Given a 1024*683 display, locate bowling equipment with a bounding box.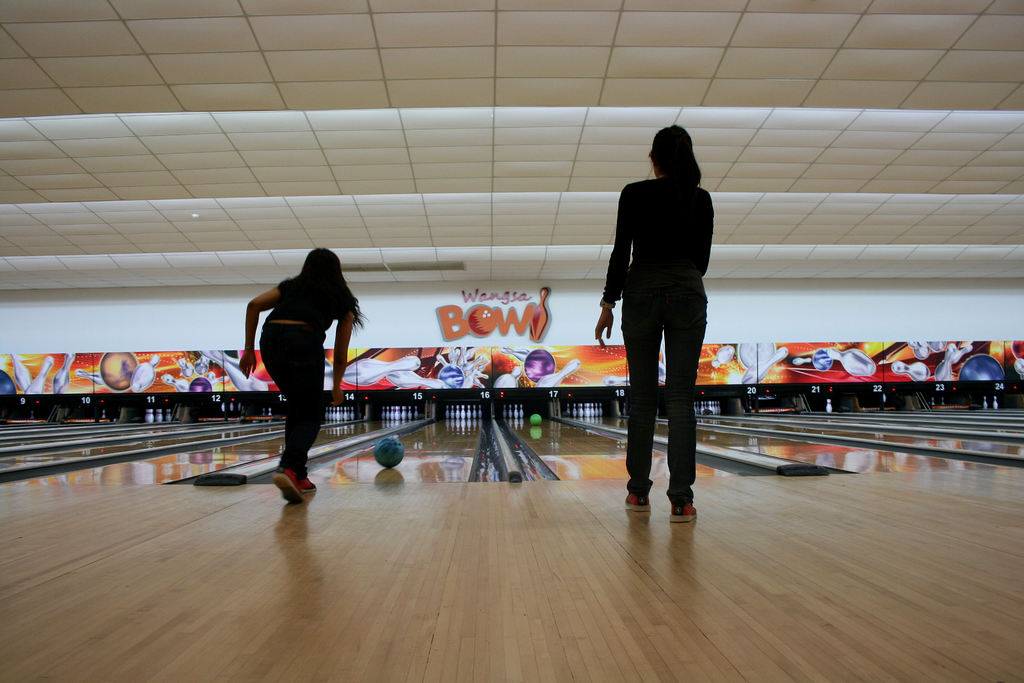
Located: bbox=(97, 350, 139, 392).
